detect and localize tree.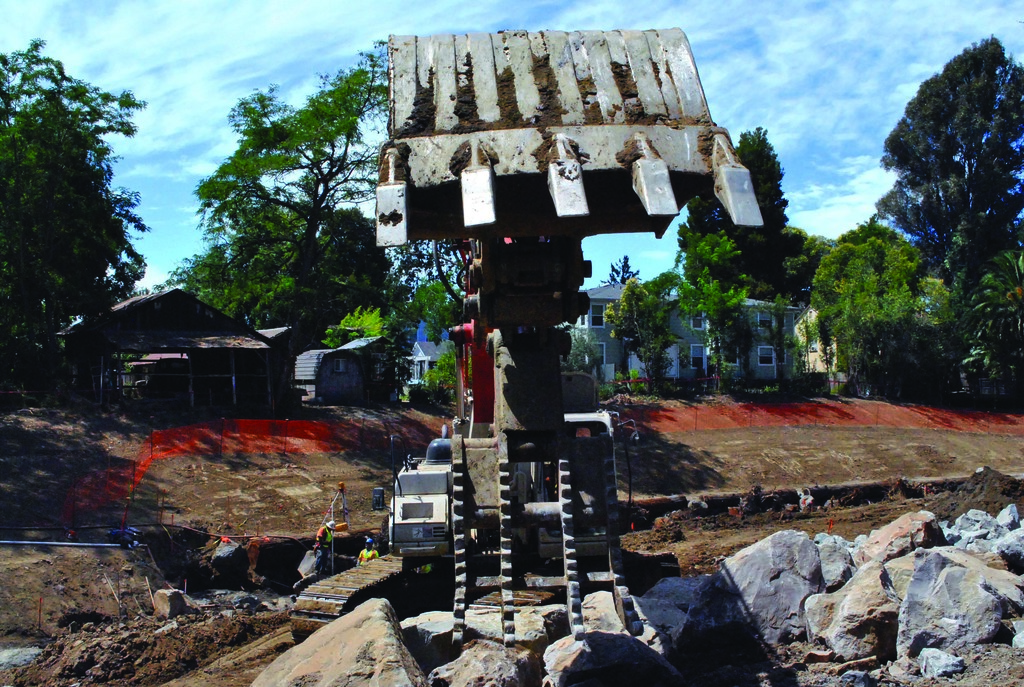
Localized at BBox(173, 193, 434, 331).
